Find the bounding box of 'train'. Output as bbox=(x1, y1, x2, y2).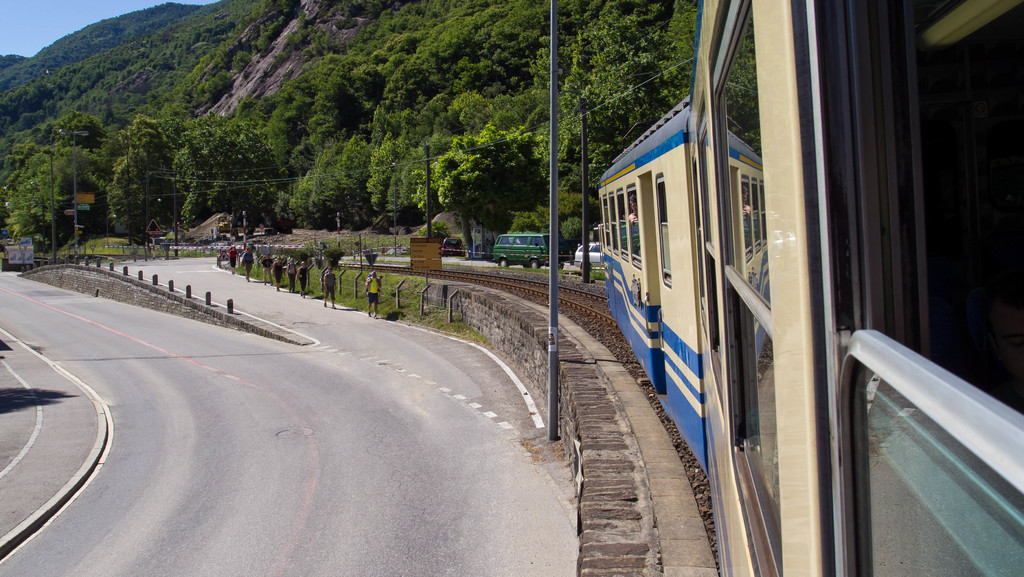
bbox=(595, 0, 1023, 574).
